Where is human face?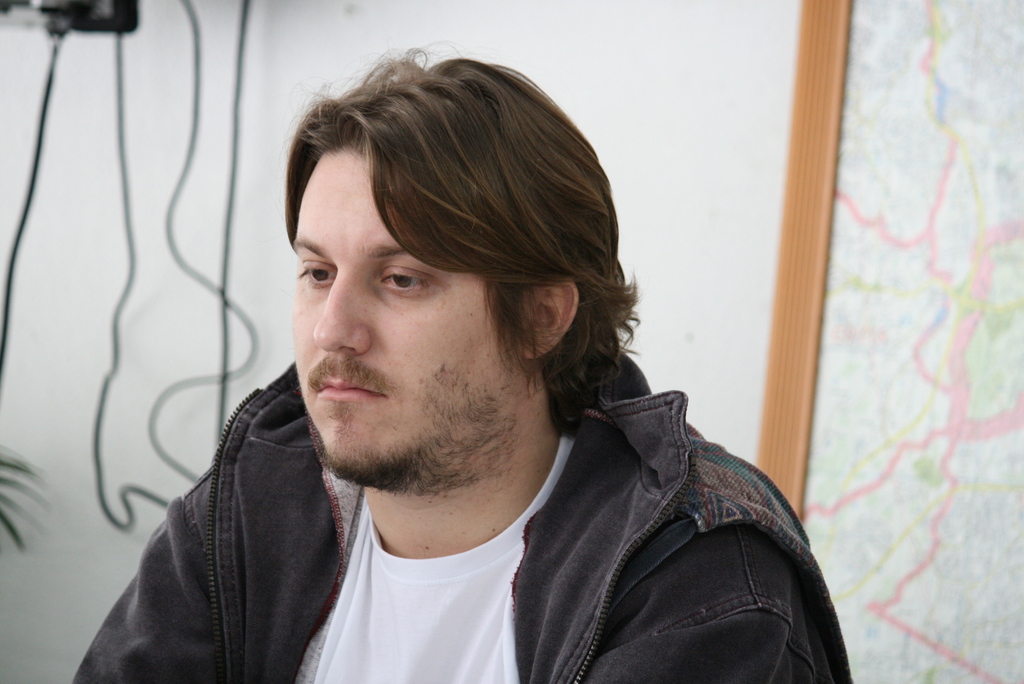
(289, 136, 526, 484).
